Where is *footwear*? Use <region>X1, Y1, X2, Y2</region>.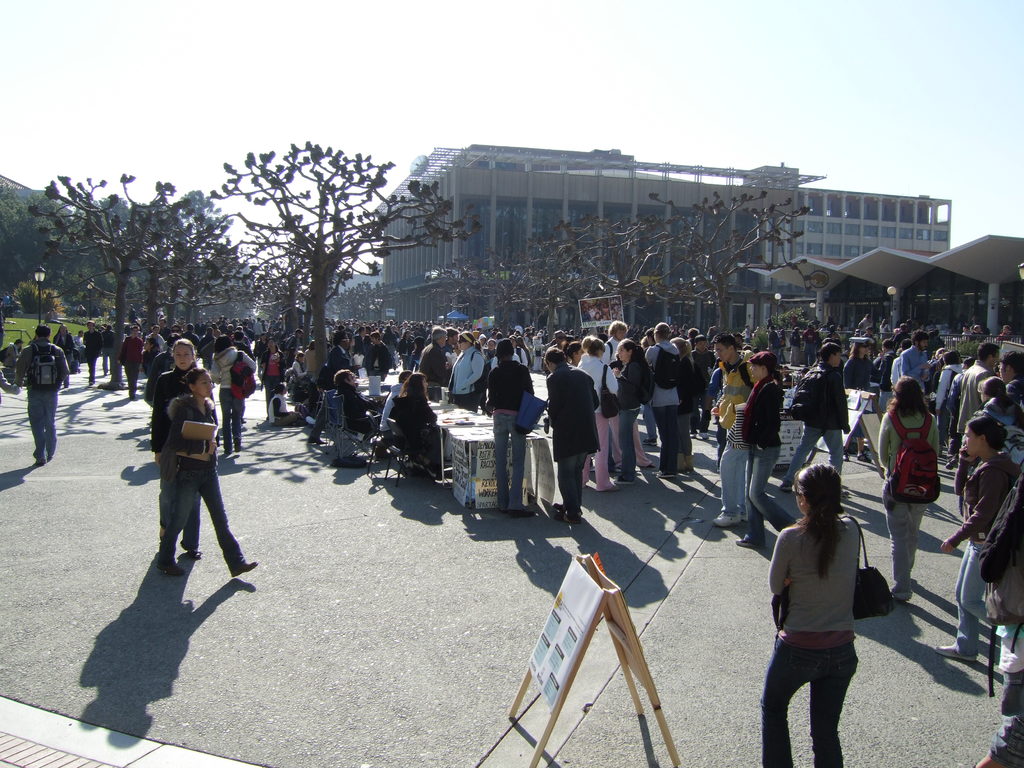
<region>127, 393, 136, 401</region>.
